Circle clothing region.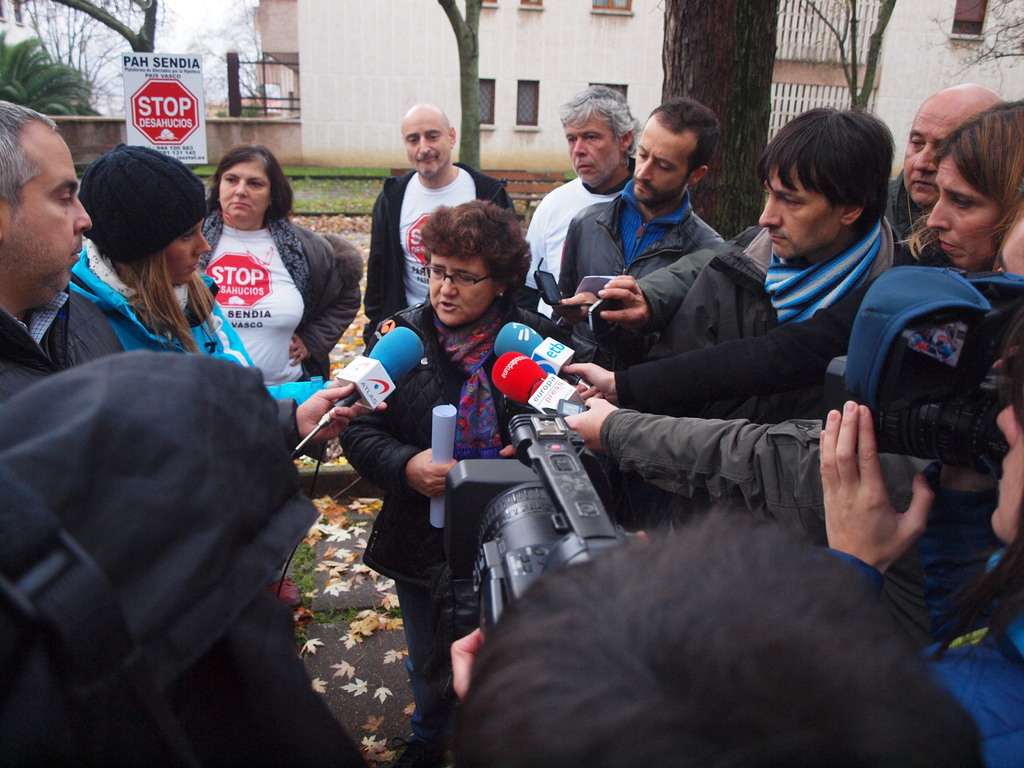
Region: (x1=372, y1=159, x2=520, y2=375).
